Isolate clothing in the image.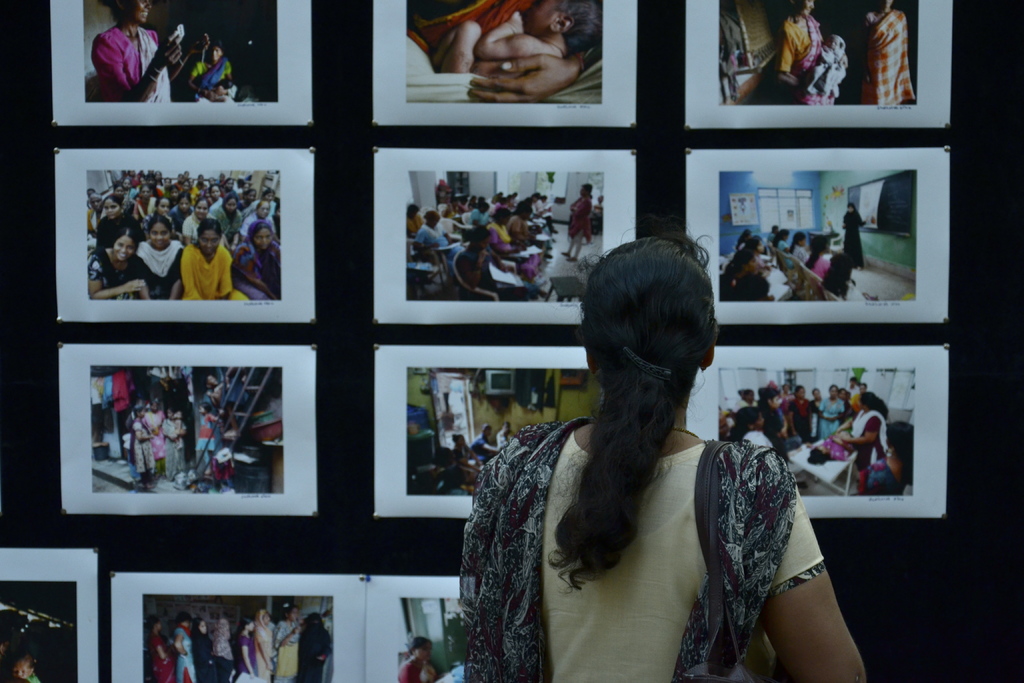
Isolated region: (468, 206, 483, 233).
